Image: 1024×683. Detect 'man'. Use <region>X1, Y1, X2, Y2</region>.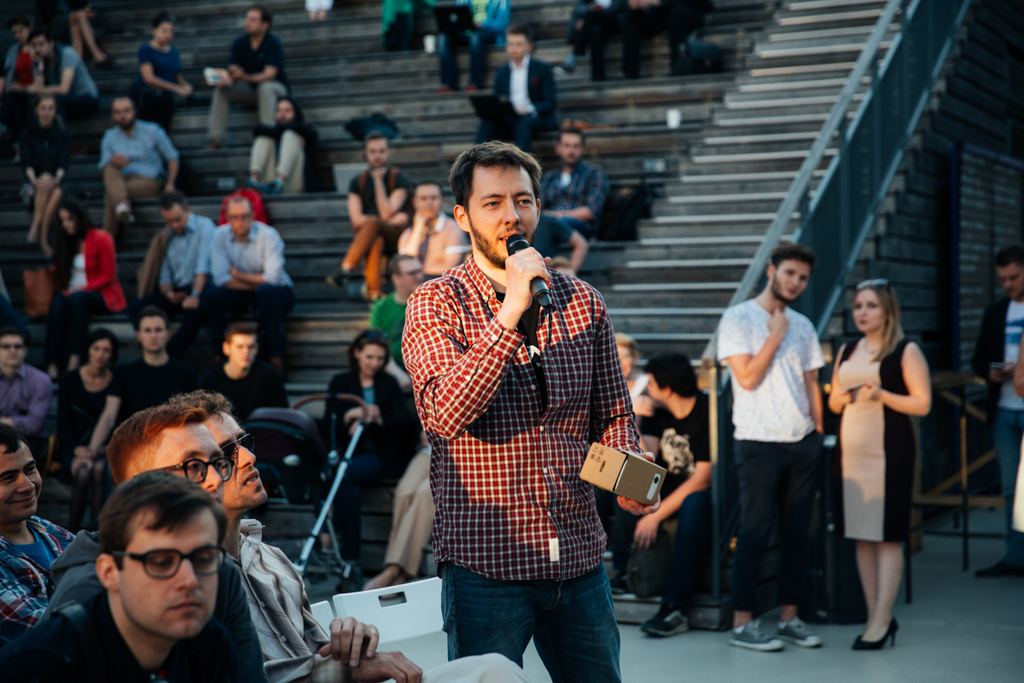
<region>51, 409, 248, 682</region>.
